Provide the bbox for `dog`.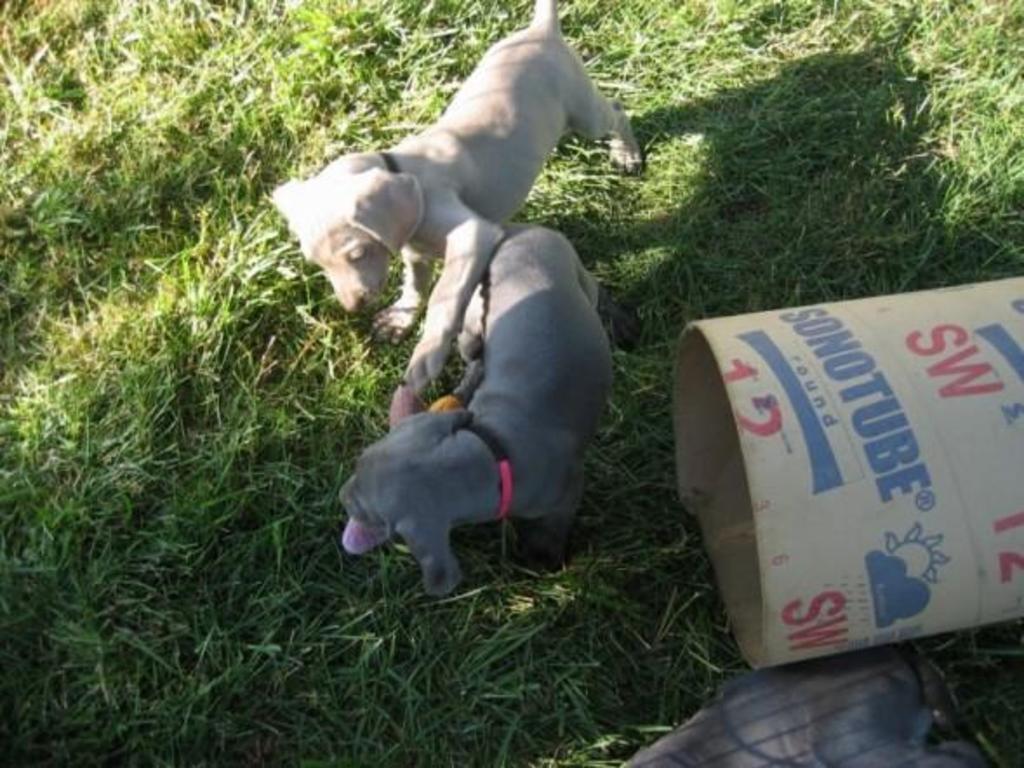
pyautogui.locateOnScreen(341, 221, 615, 596).
